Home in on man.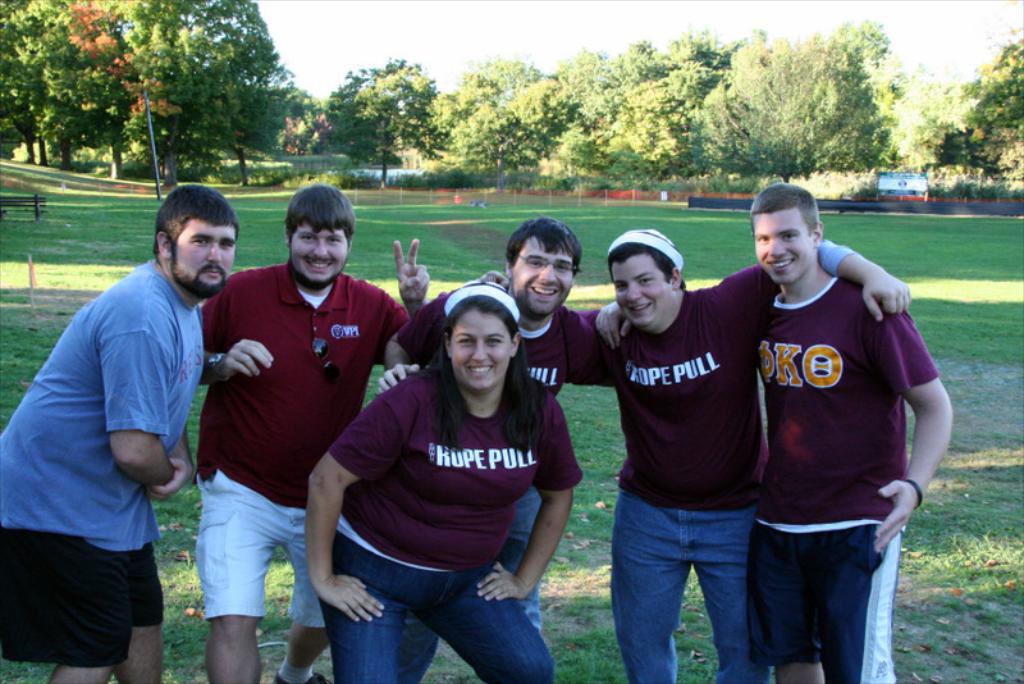
Homed in at 594:182:955:683.
